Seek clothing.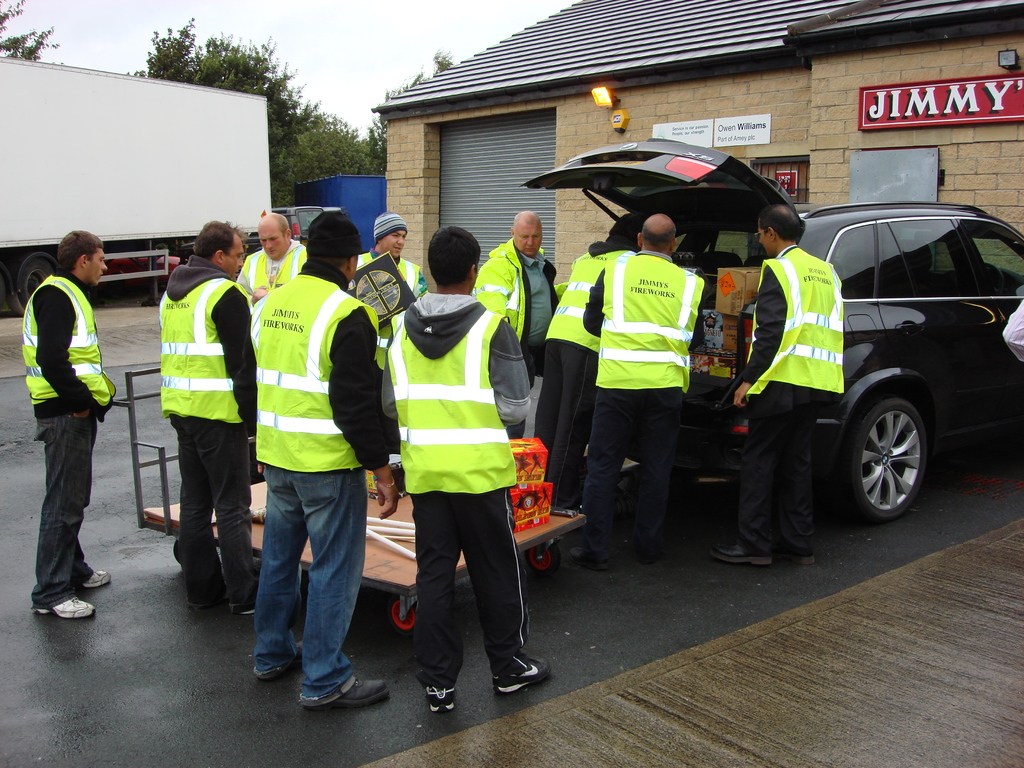
locate(1005, 299, 1021, 380).
